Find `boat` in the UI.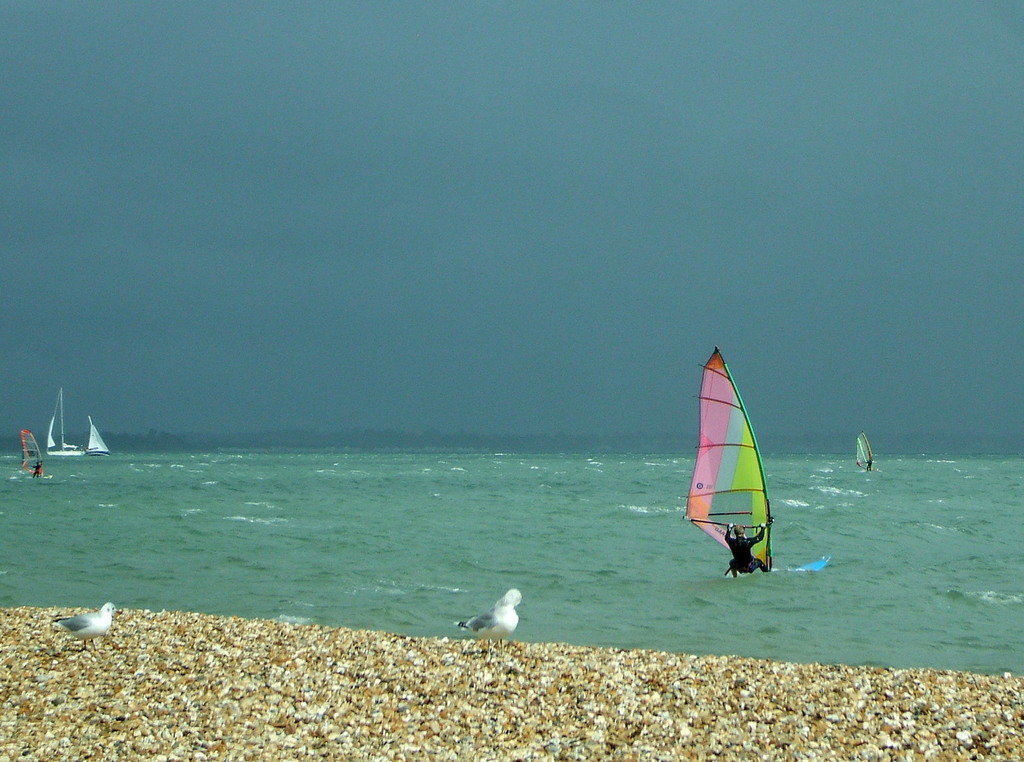
UI element at select_region(86, 420, 114, 459).
